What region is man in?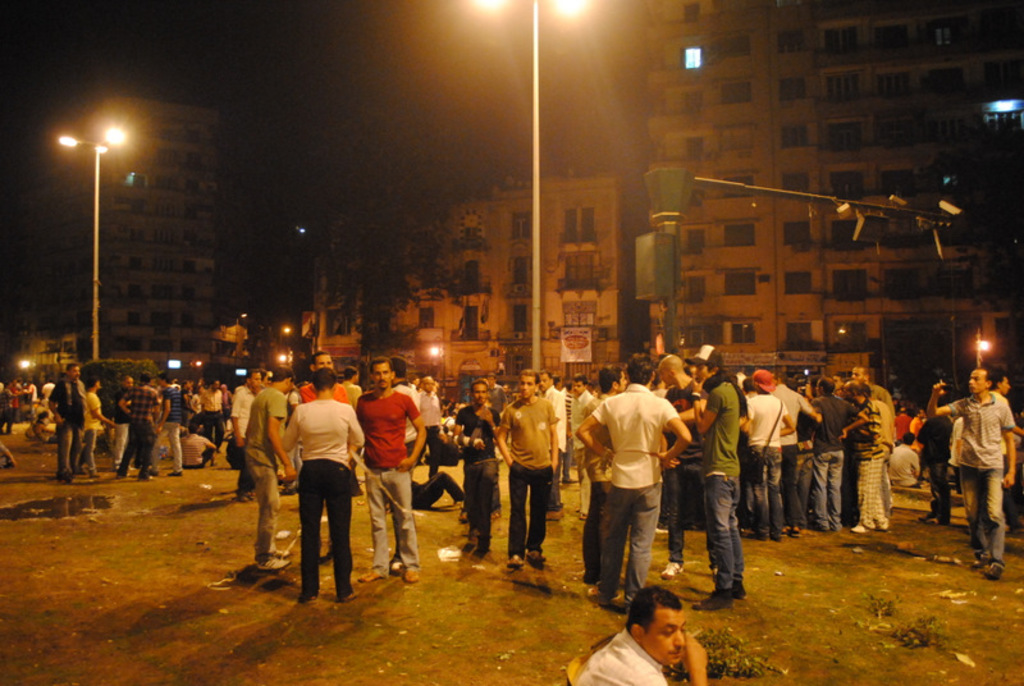
[x1=493, y1=369, x2=558, y2=570].
